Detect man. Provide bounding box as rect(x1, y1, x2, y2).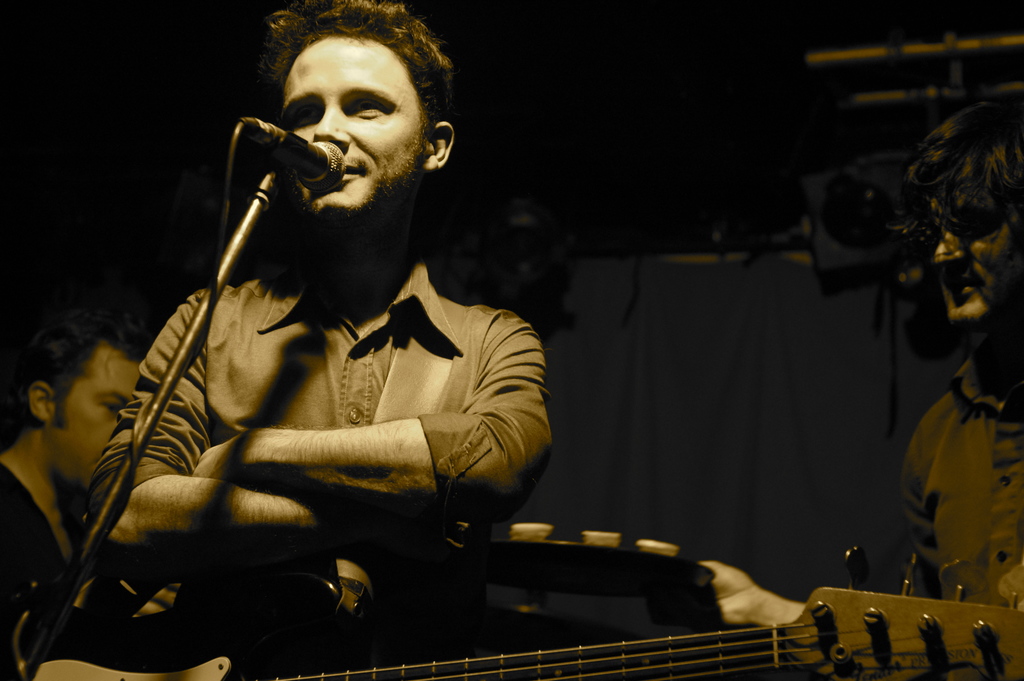
rect(690, 79, 1023, 680).
